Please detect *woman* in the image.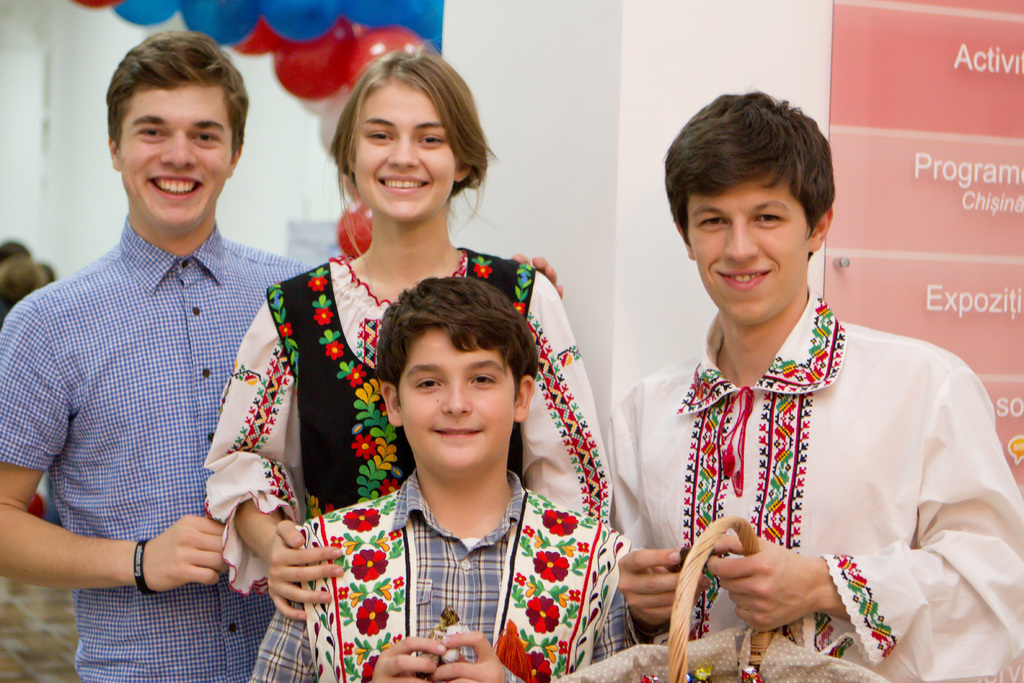
rect(202, 34, 610, 624).
